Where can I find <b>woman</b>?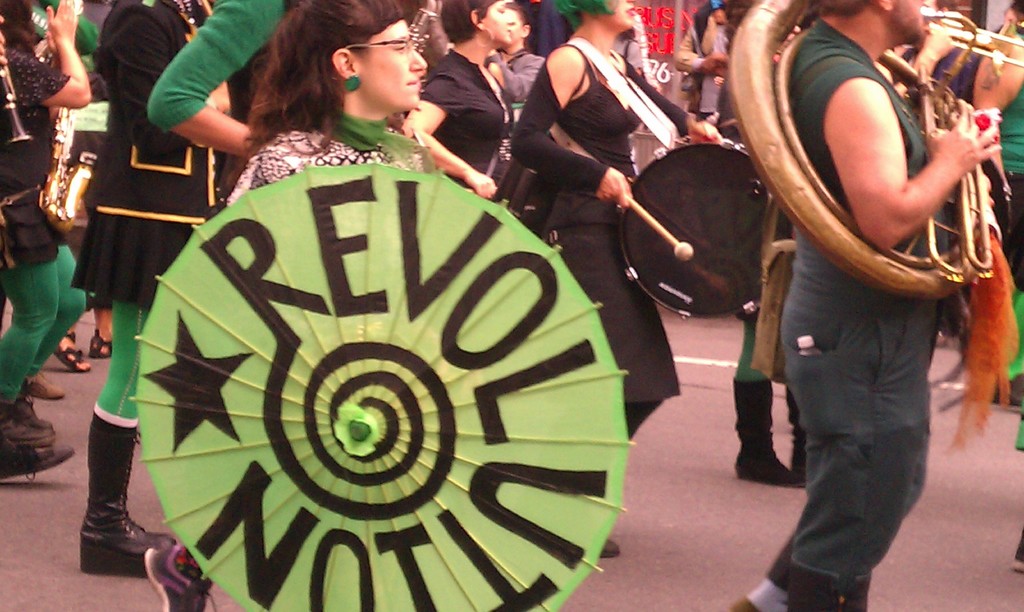
You can find it at 396 0 514 211.
